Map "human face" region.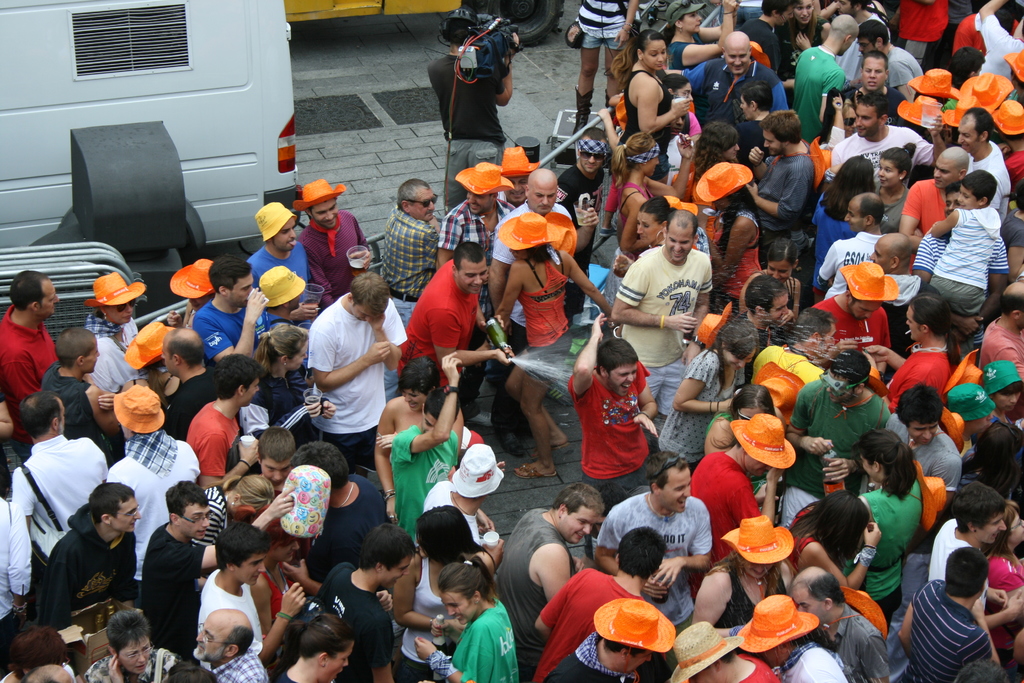
Mapped to bbox(160, 347, 181, 374).
